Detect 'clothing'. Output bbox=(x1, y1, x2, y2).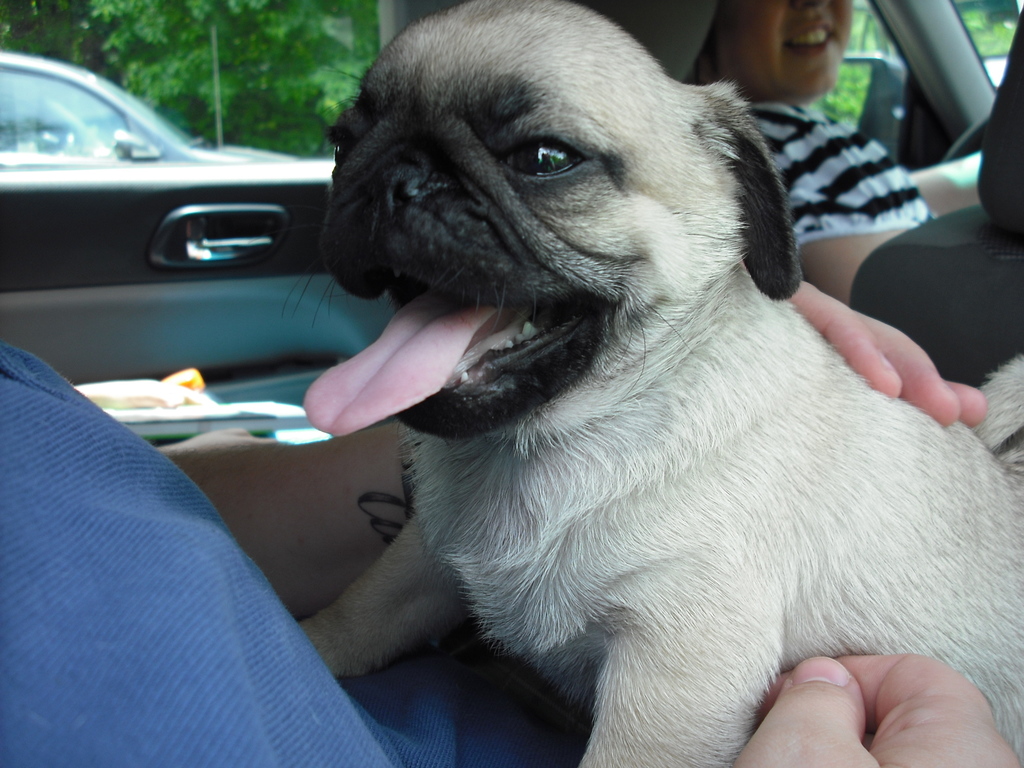
bbox=(0, 340, 968, 766).
